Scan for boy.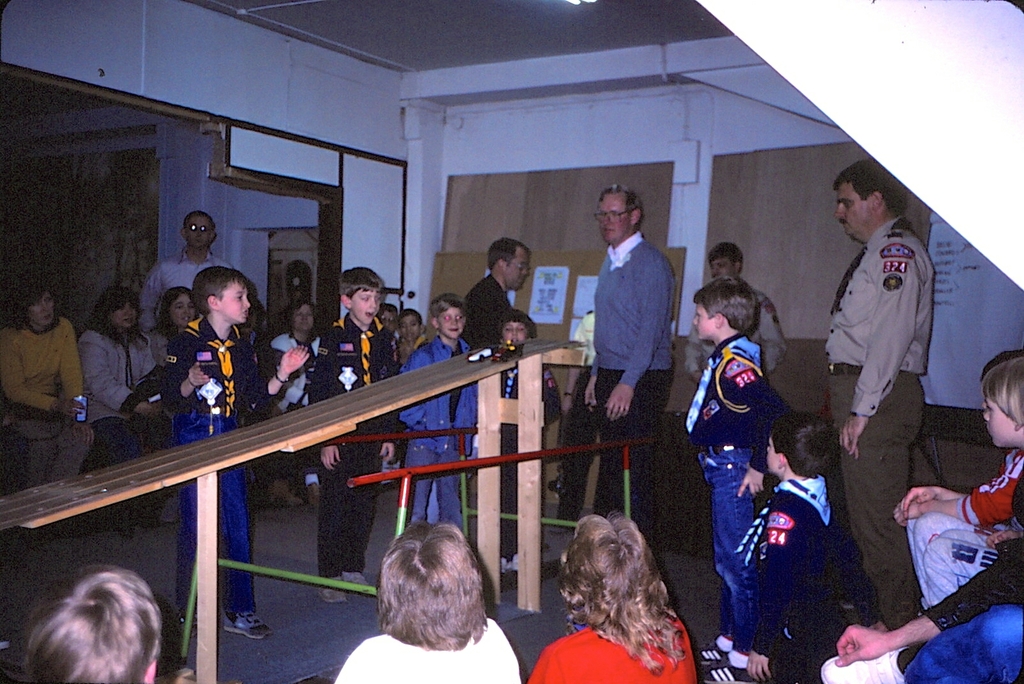
Scan result: x1=494, y1=315, x2=548, y2=582.
